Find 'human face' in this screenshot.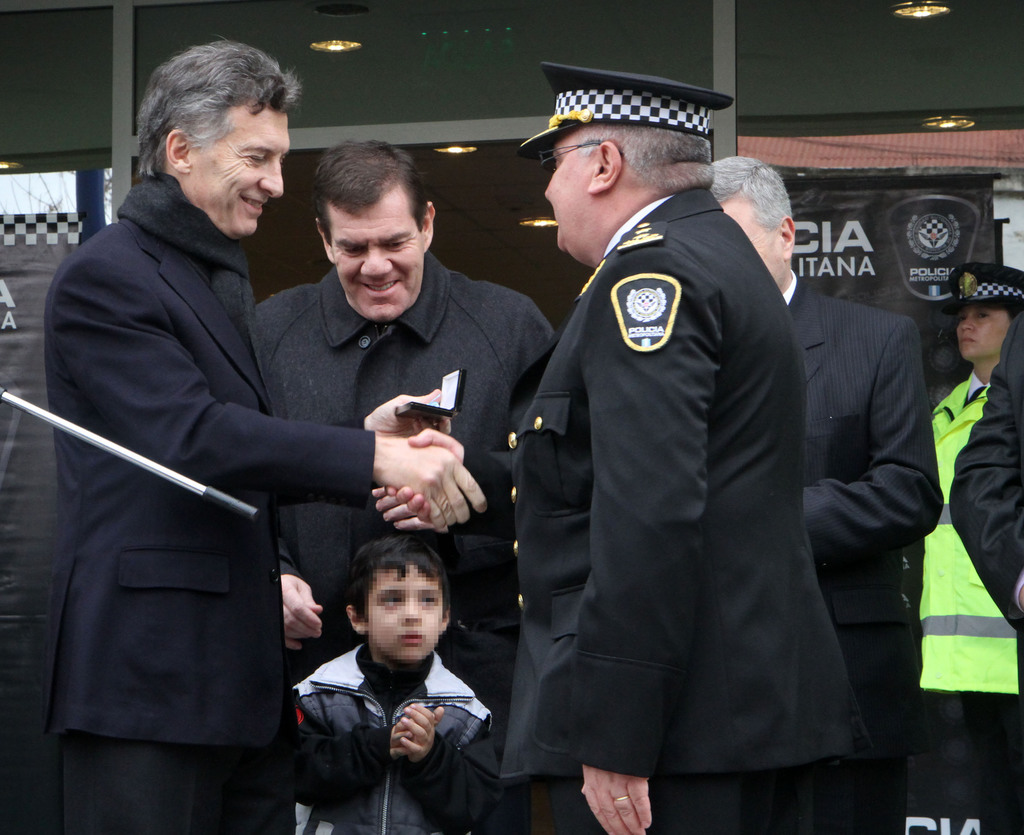
The bounding box for 'human face' is crop(957, 309, 1007, 369).
